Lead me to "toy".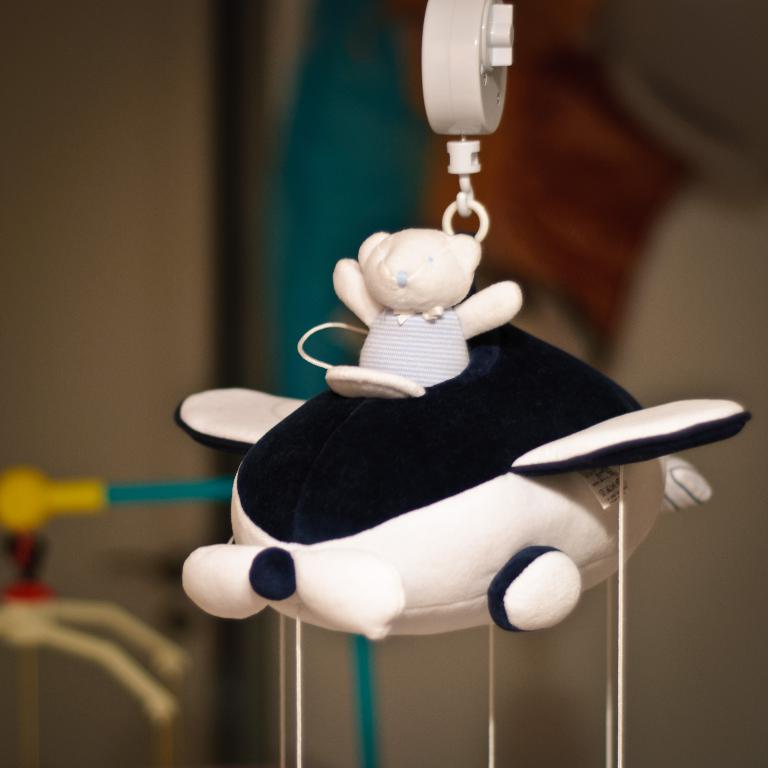
Lead to crop(327, 225, 522, 397).
